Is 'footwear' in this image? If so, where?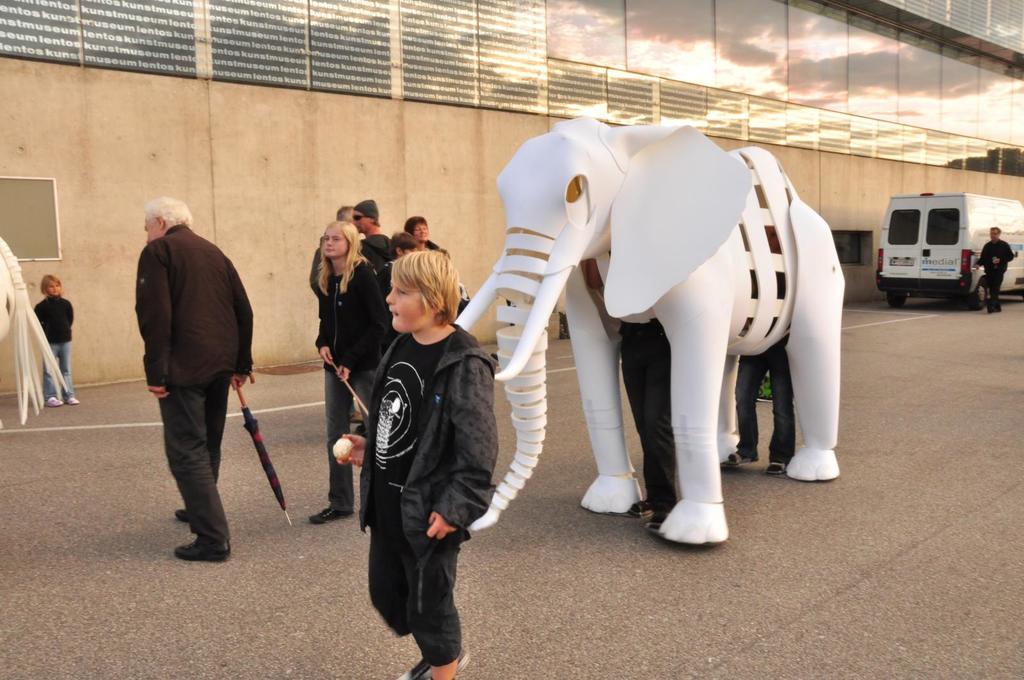
Yes, at {"x1": 61, "y1": 395, "x2": 78, "y2": 404}.
